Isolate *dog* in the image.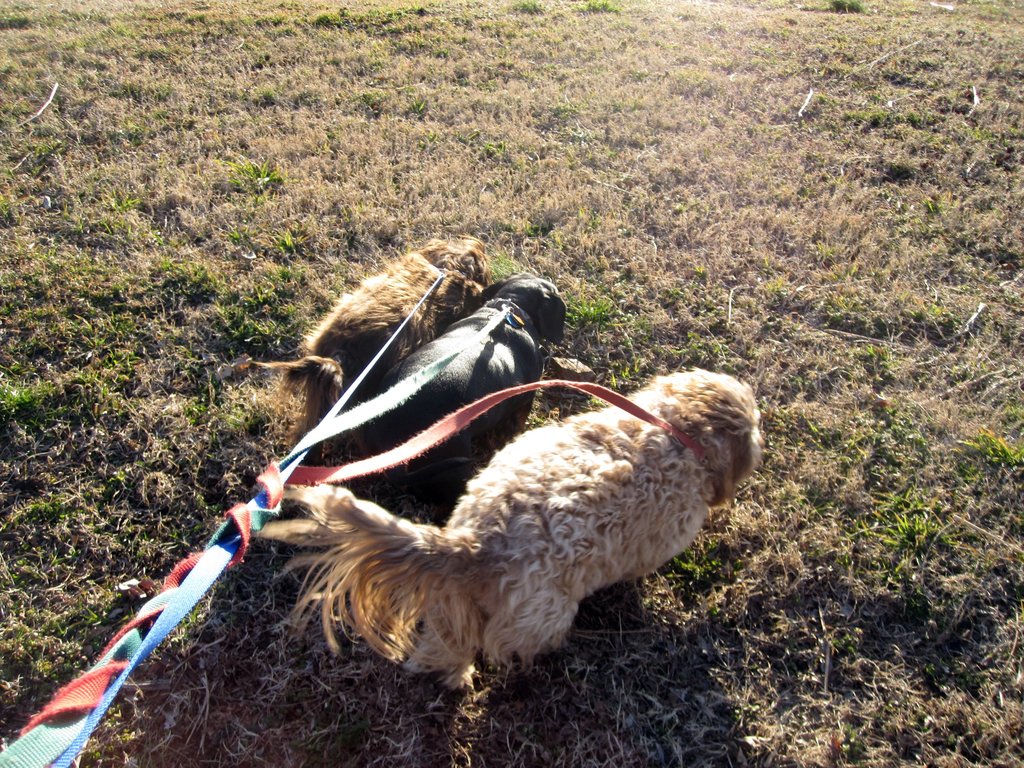
Isolated region: select_region(253, 368, 767, 698).
